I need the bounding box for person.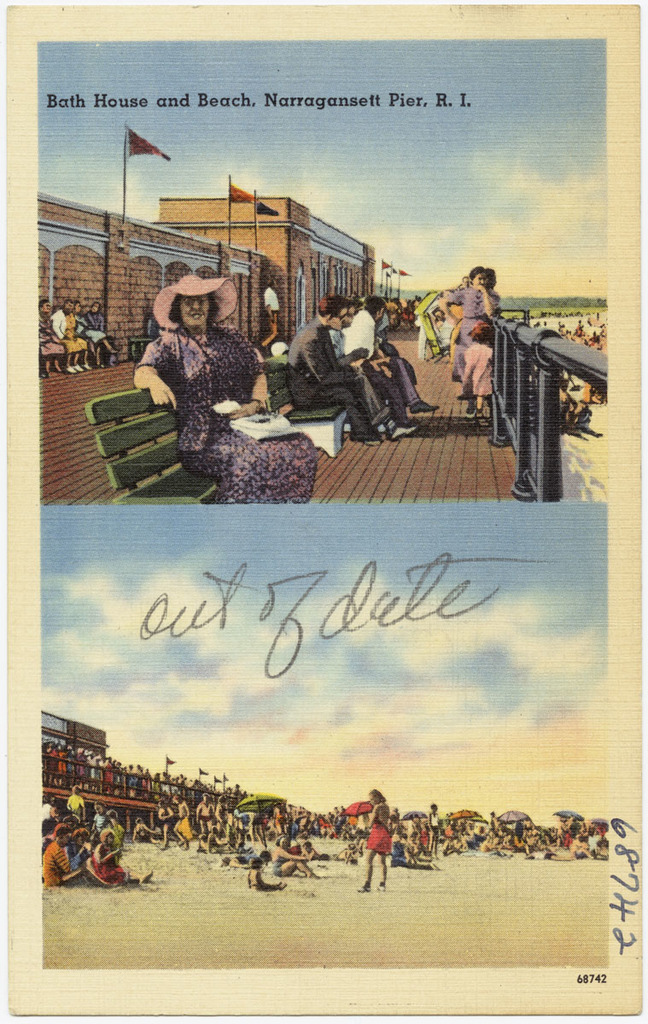
Here it is: [left=435, top=266, right=495, bottom=414].
